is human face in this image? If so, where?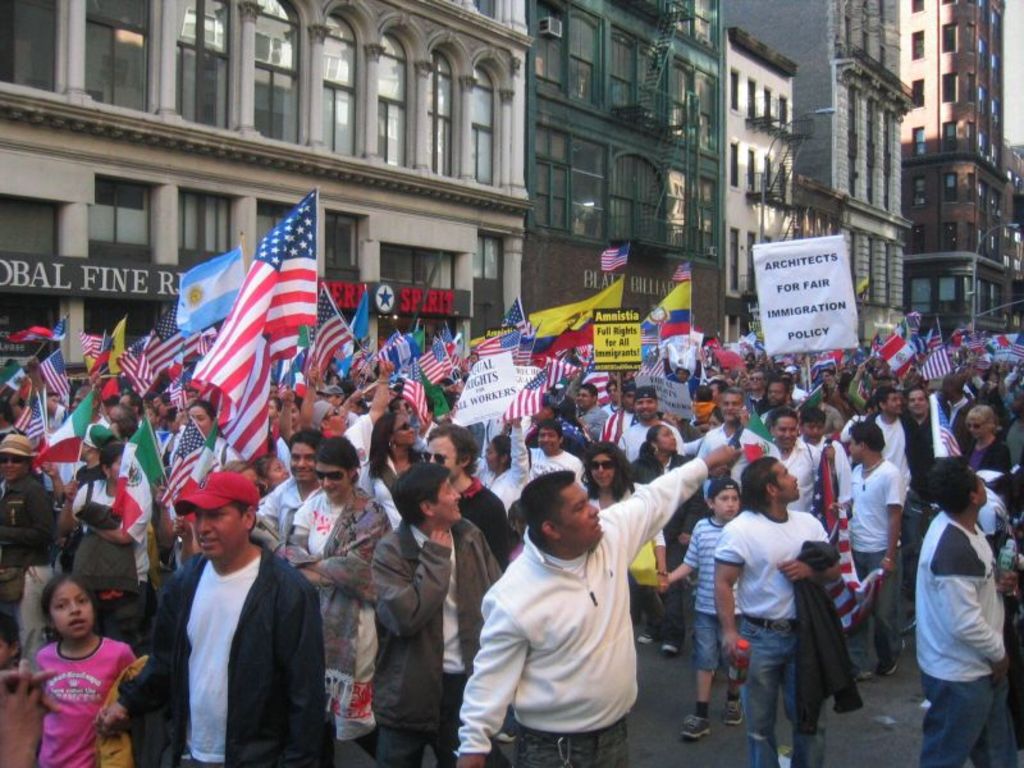
Yes, at select_region(969, 416, 991, 434).
